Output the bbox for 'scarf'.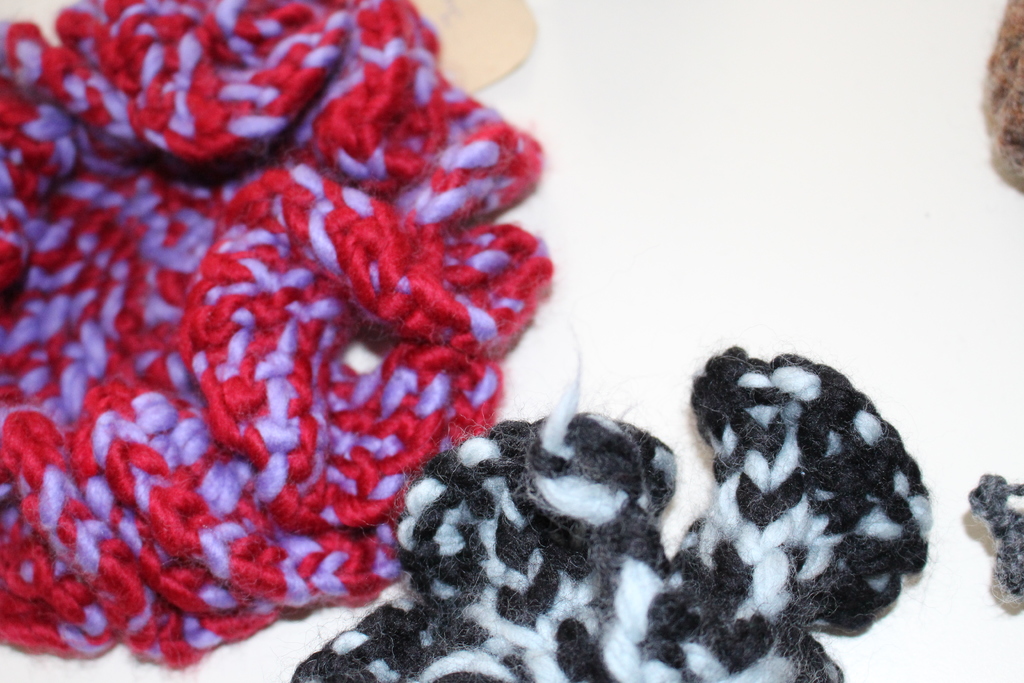
<region>0, 0, 560, 675</region>.
